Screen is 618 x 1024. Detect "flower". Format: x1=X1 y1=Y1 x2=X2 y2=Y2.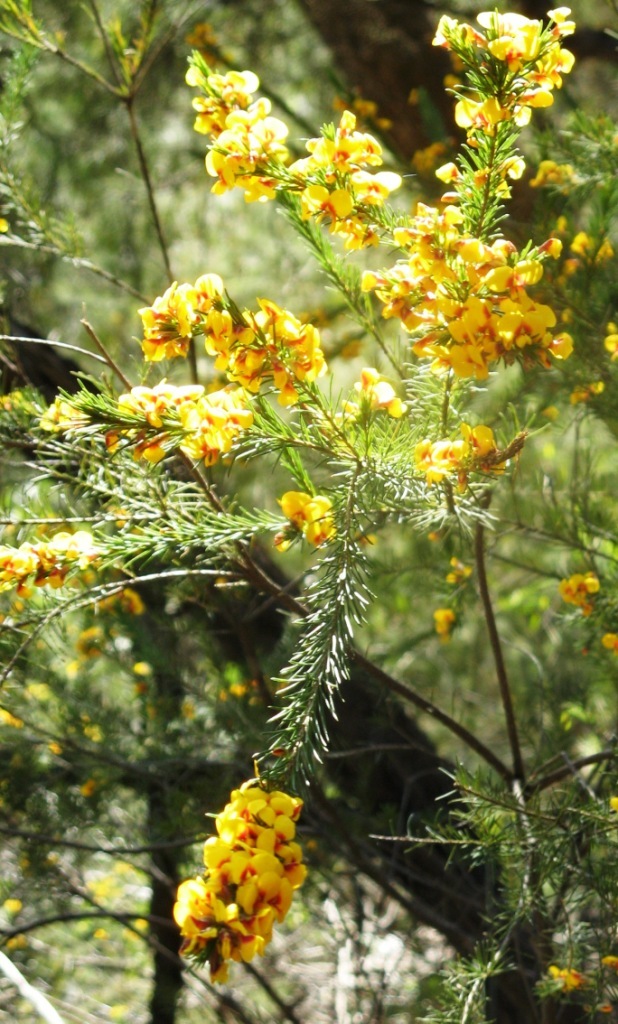
x1=106 y1=377 x2=248 y2=467.
